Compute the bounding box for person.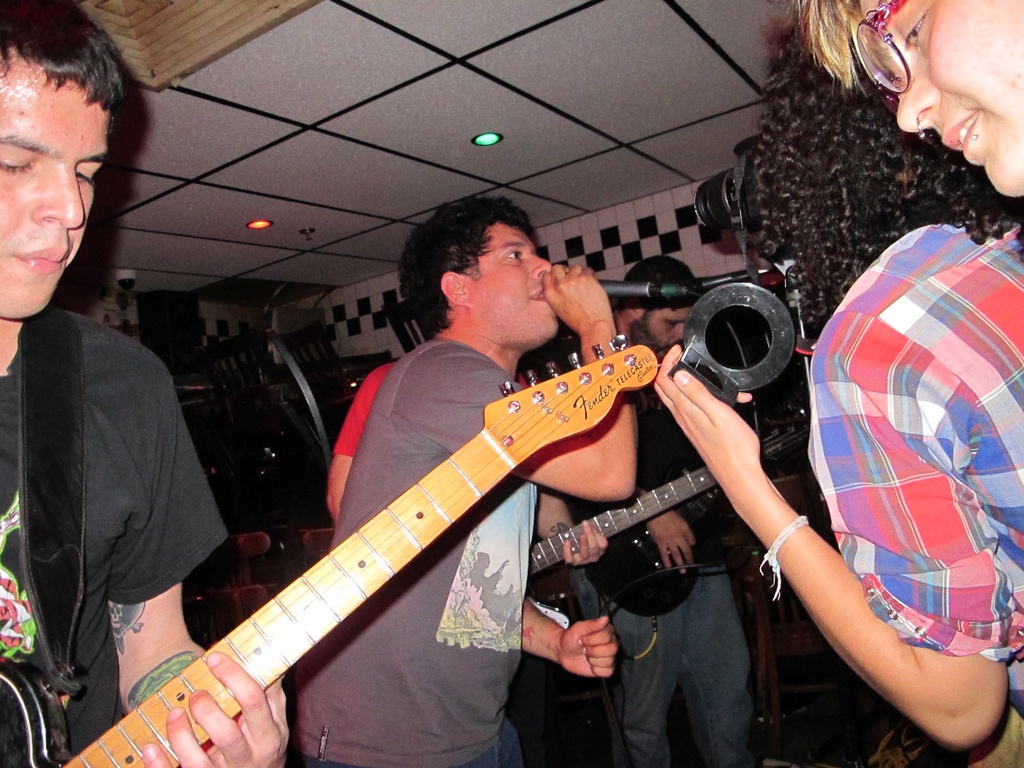
l=684, t=178, r=998, b=767.
